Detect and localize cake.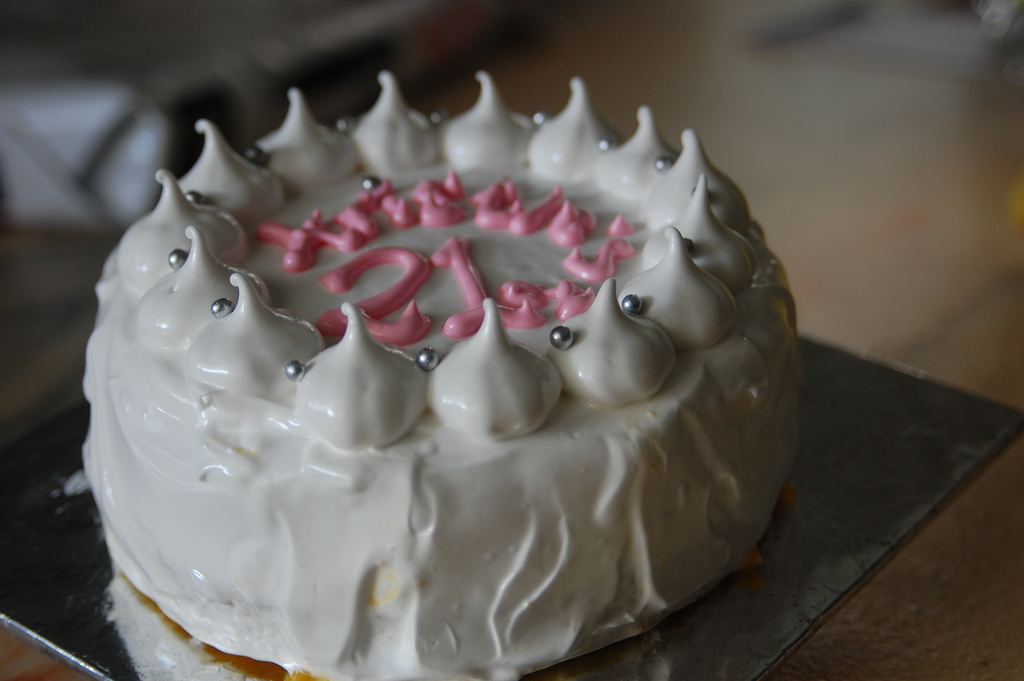
Localized at select_region(80, 72, 797, 680).
